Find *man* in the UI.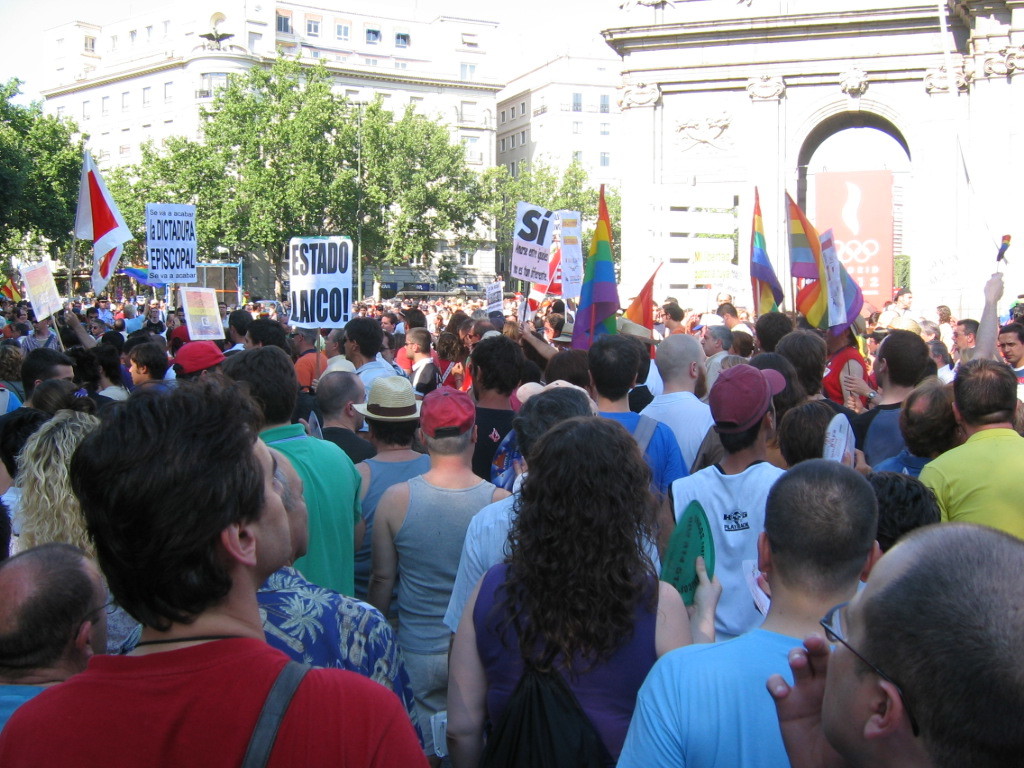
UI element at pyautogui.locateOnScreen(917, 359, 1023, 541).
